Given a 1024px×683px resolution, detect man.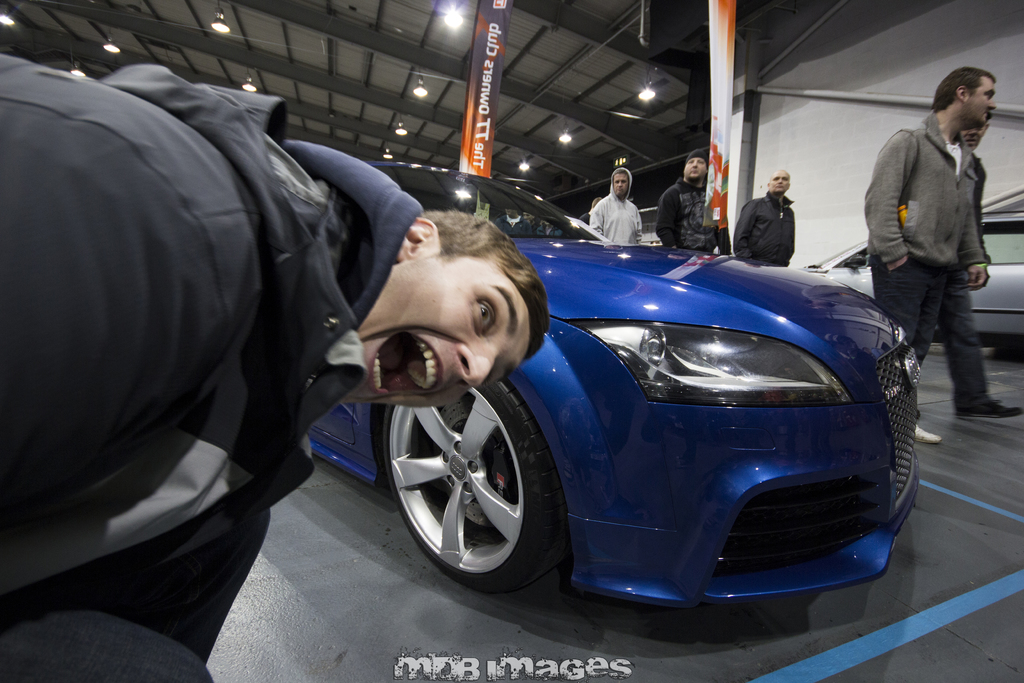
region(732, 168, 794, 258).
